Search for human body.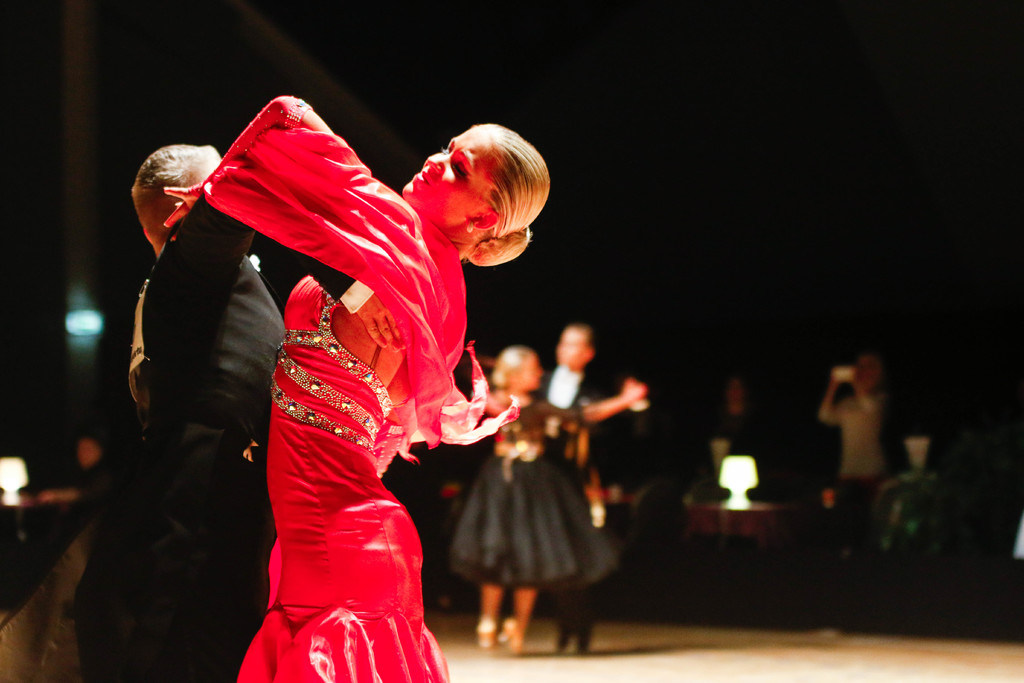
Found at x1=76, y1=139, x2=284, y2=682.
